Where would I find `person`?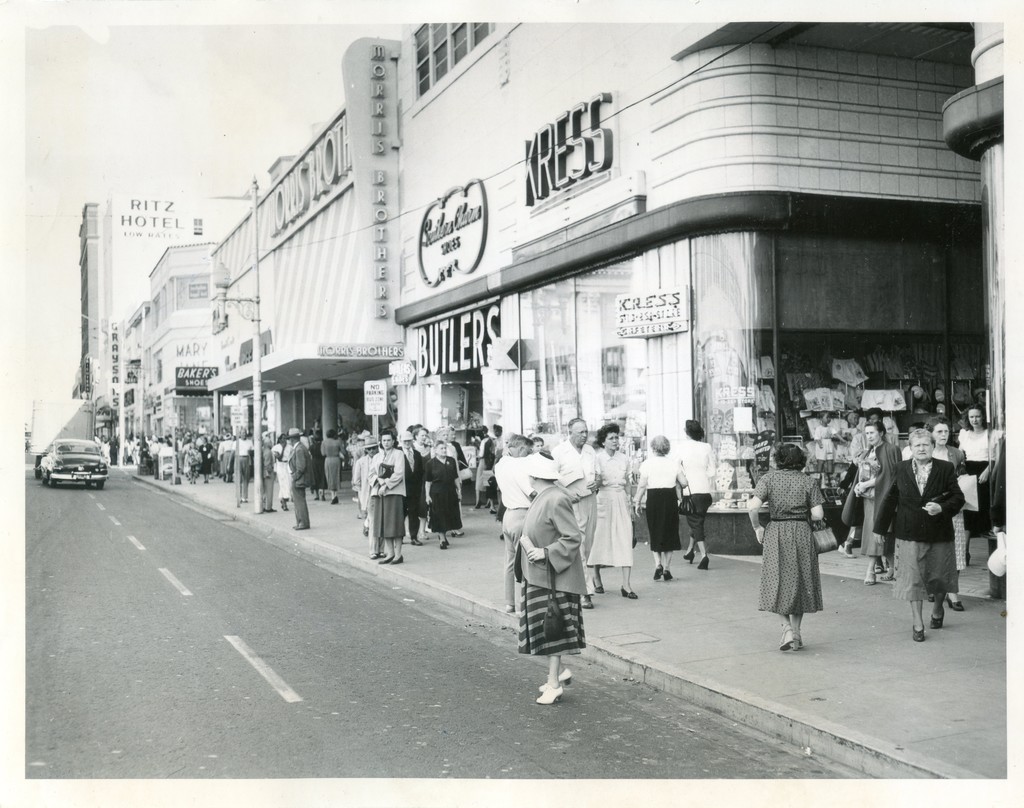
At (x1=516, y1=453, x2=590, y2=703).
